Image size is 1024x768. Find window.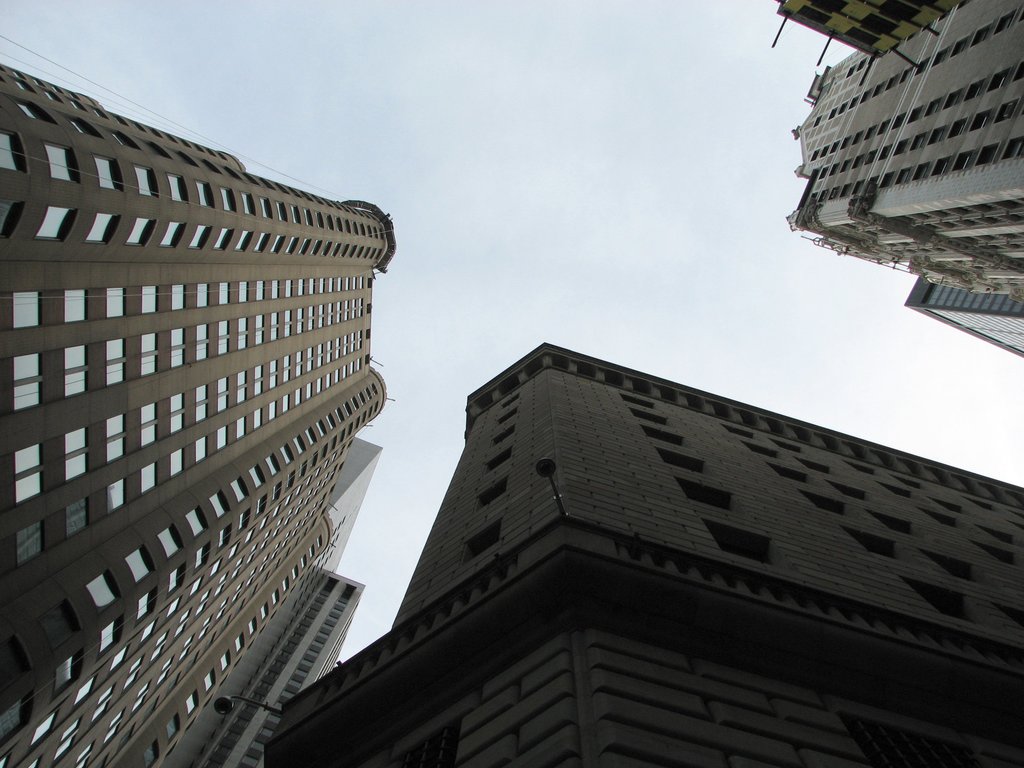
[210,228,235,254].
